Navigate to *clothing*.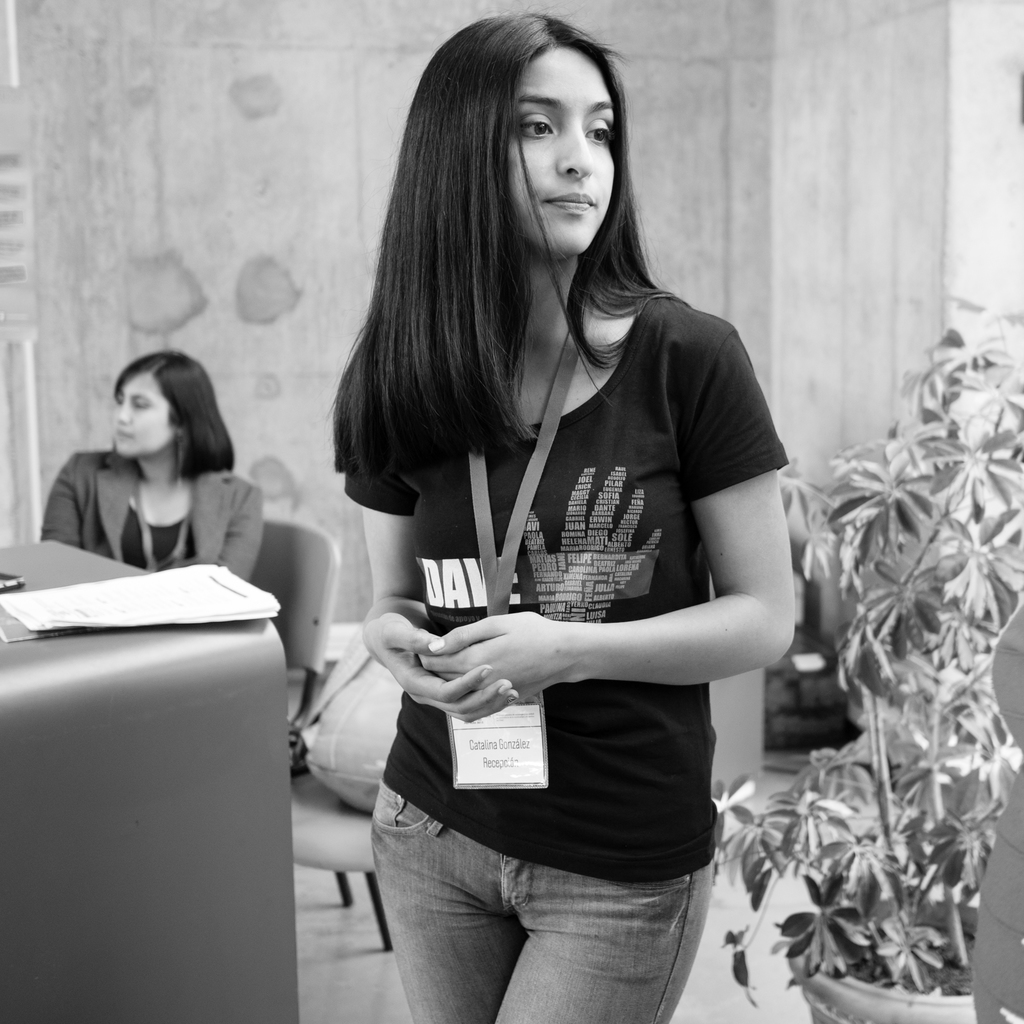
Navigation target: 318/264/794/1023.
